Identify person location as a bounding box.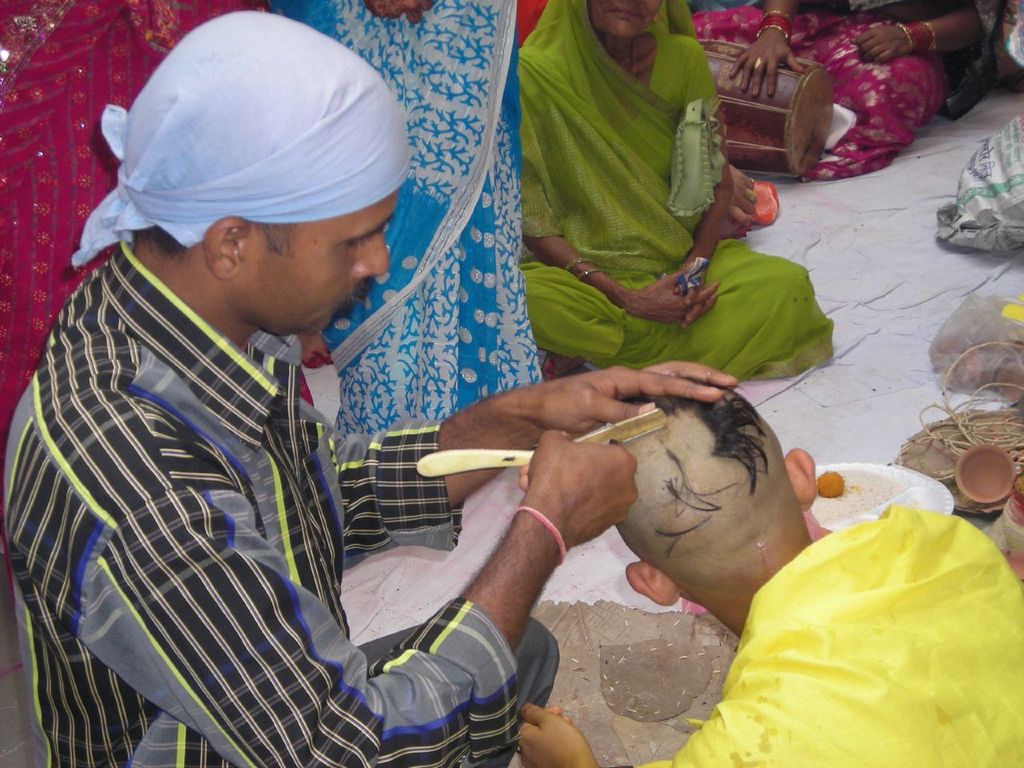
region(685, 0, 1007, 179).
